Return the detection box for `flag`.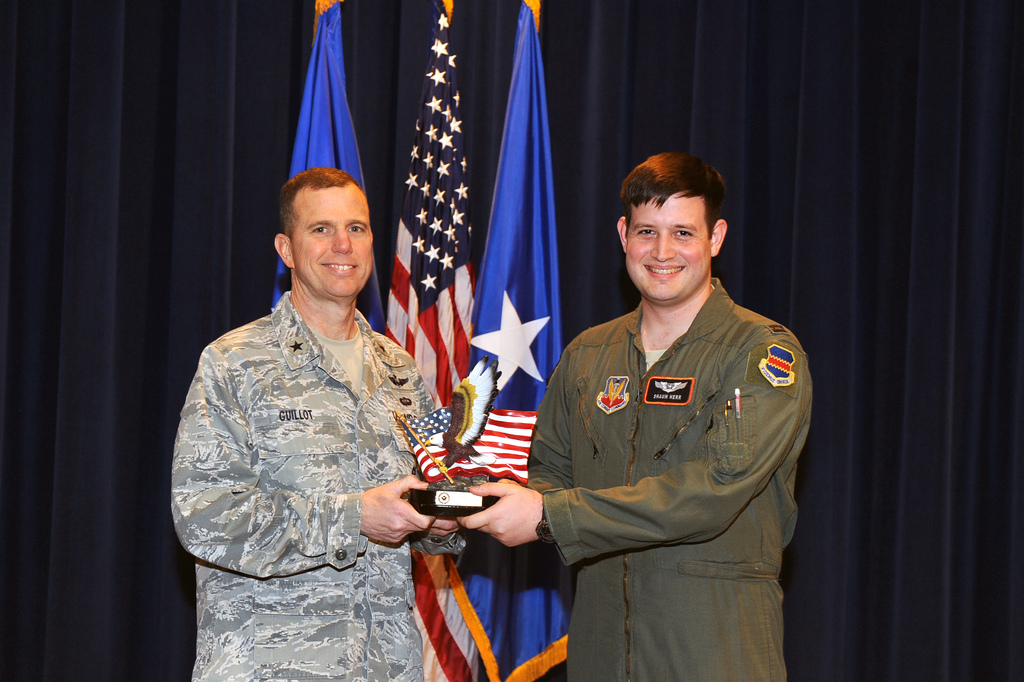
{"x1": 397, "y1": 407, "x2": 546, "y2": 486}.
